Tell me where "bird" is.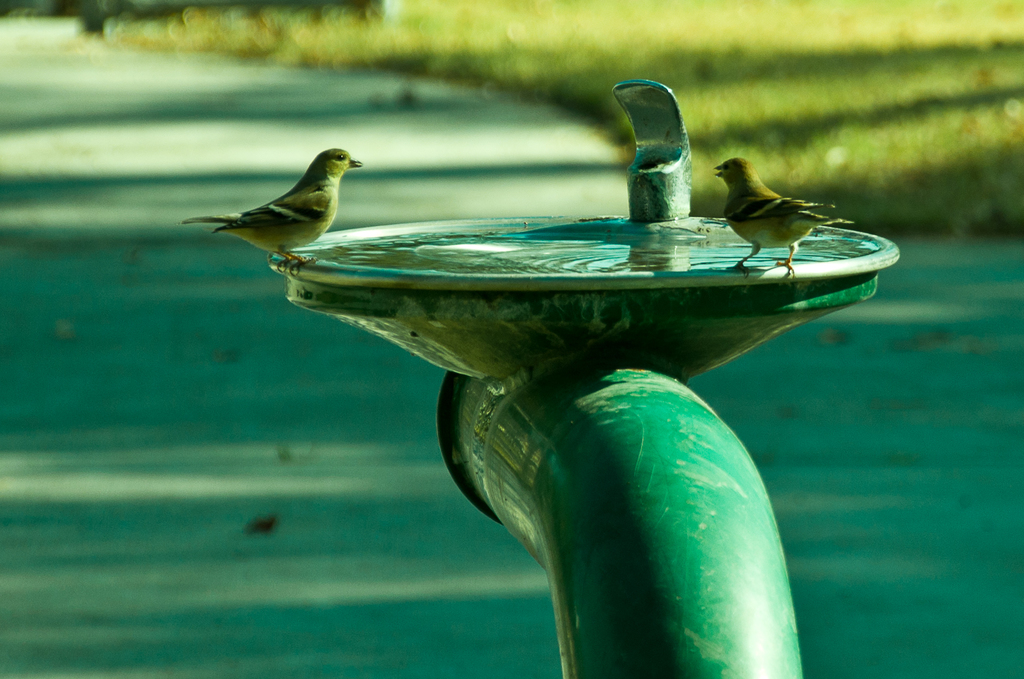
"bird" is at [178, 146, 367, 281].
